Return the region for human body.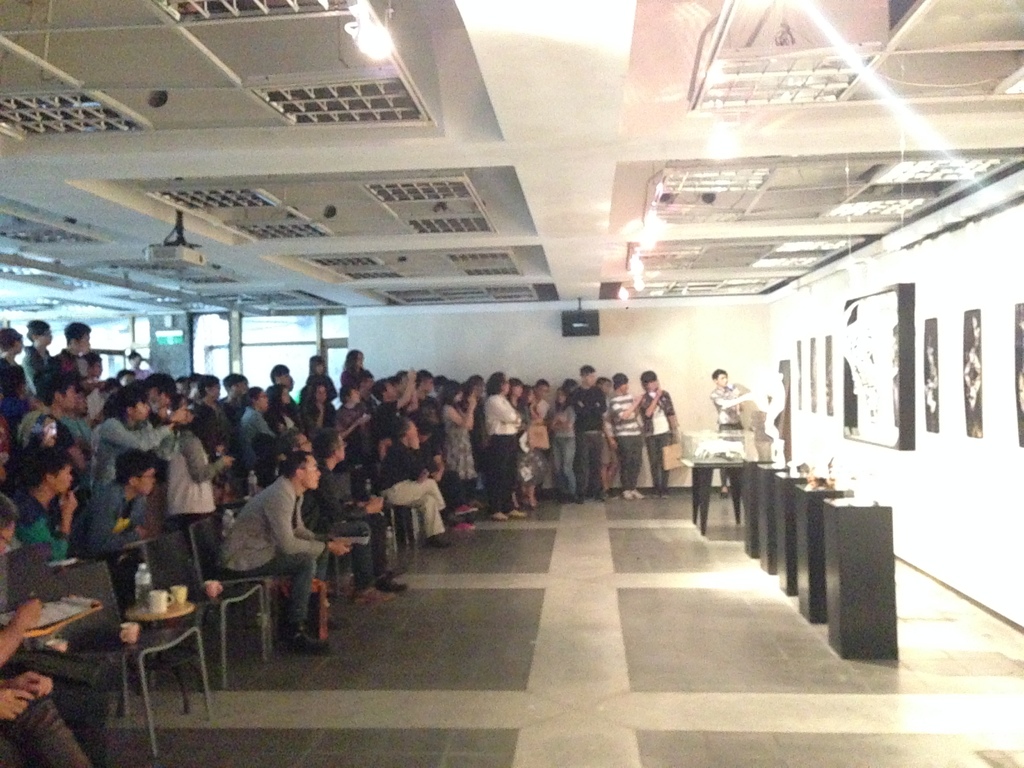
{"x1": 218, "y1": 374, "x2": 254, "y2": 427}.
